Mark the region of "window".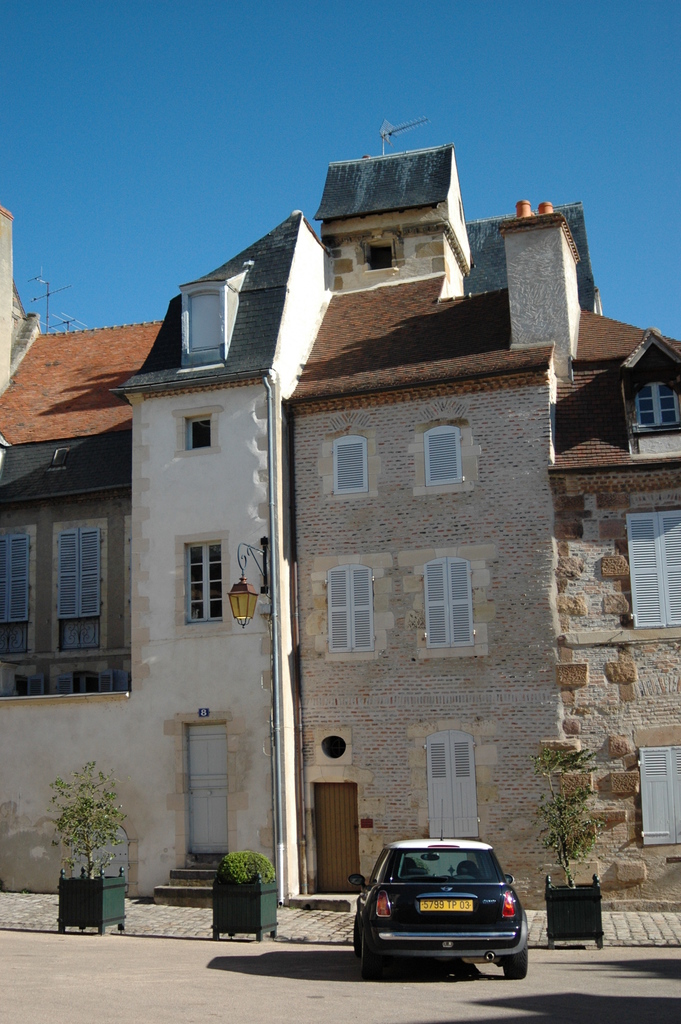
Region: BBox(637, 744, 680, 847).
